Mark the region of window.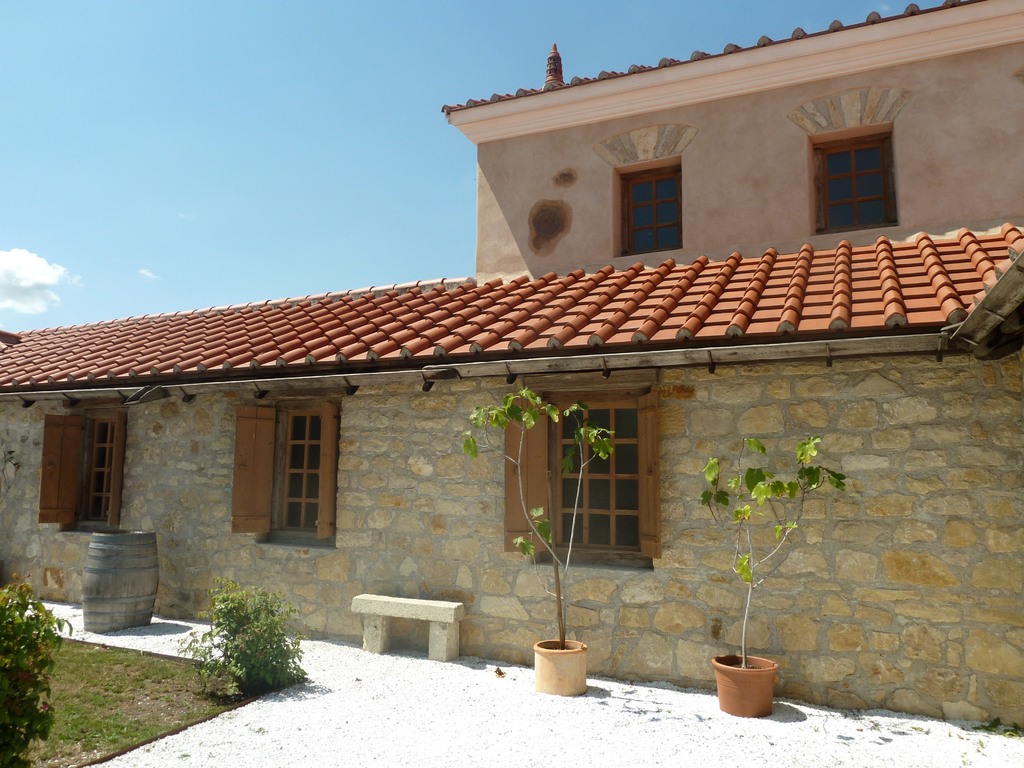
Region: (33,407,128,532).
